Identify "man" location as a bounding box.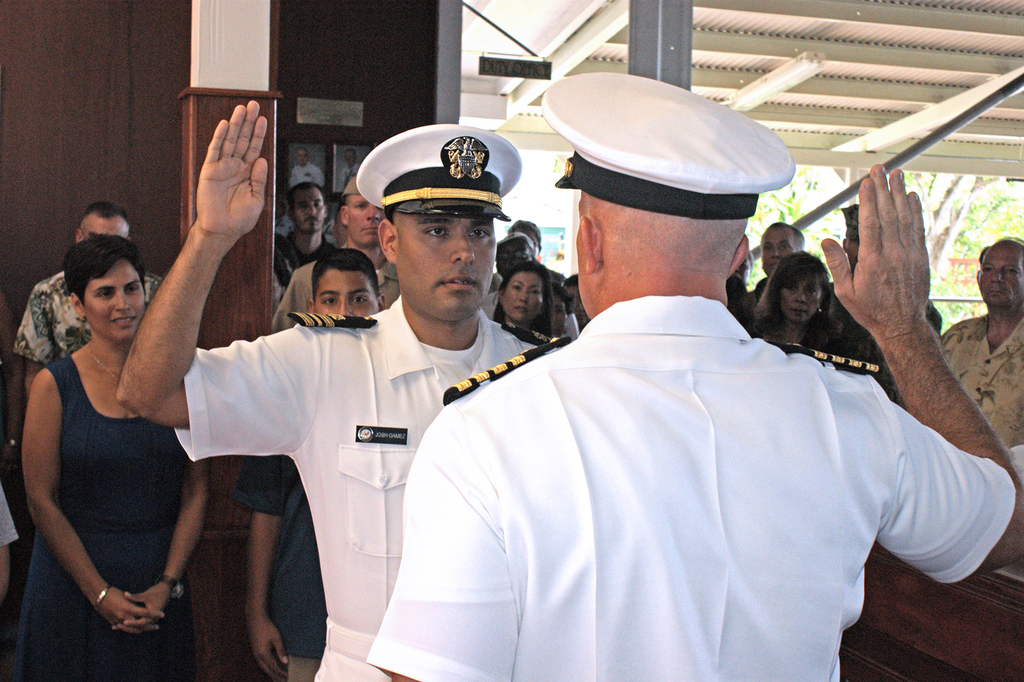
box=[12, 196, 163, 399].
